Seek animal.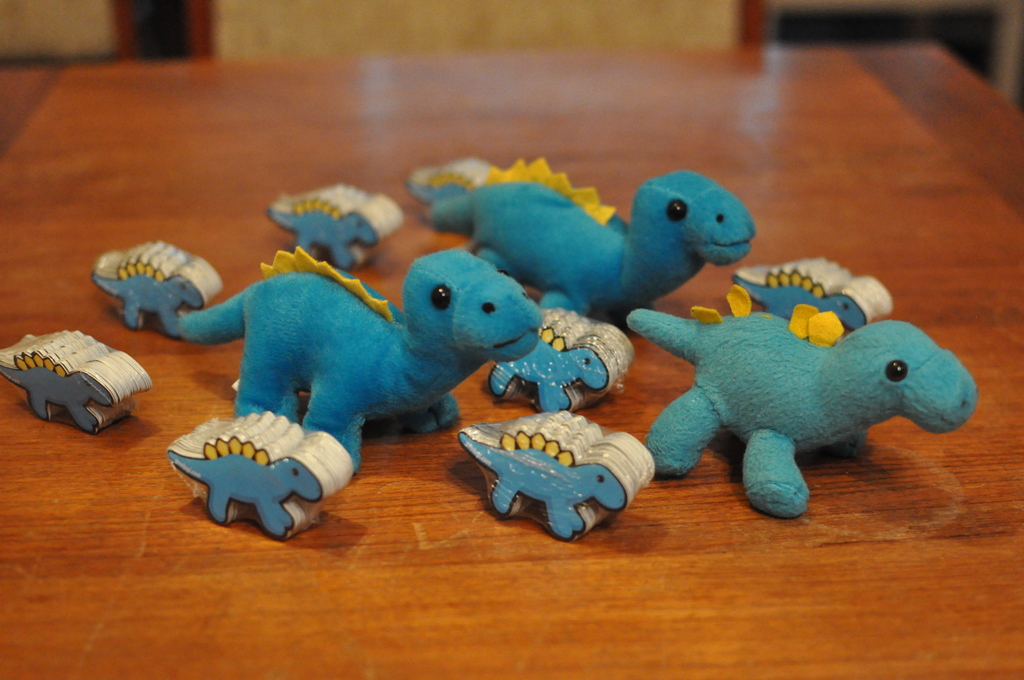
[left=481, top=303, right=637, bottom=412].
